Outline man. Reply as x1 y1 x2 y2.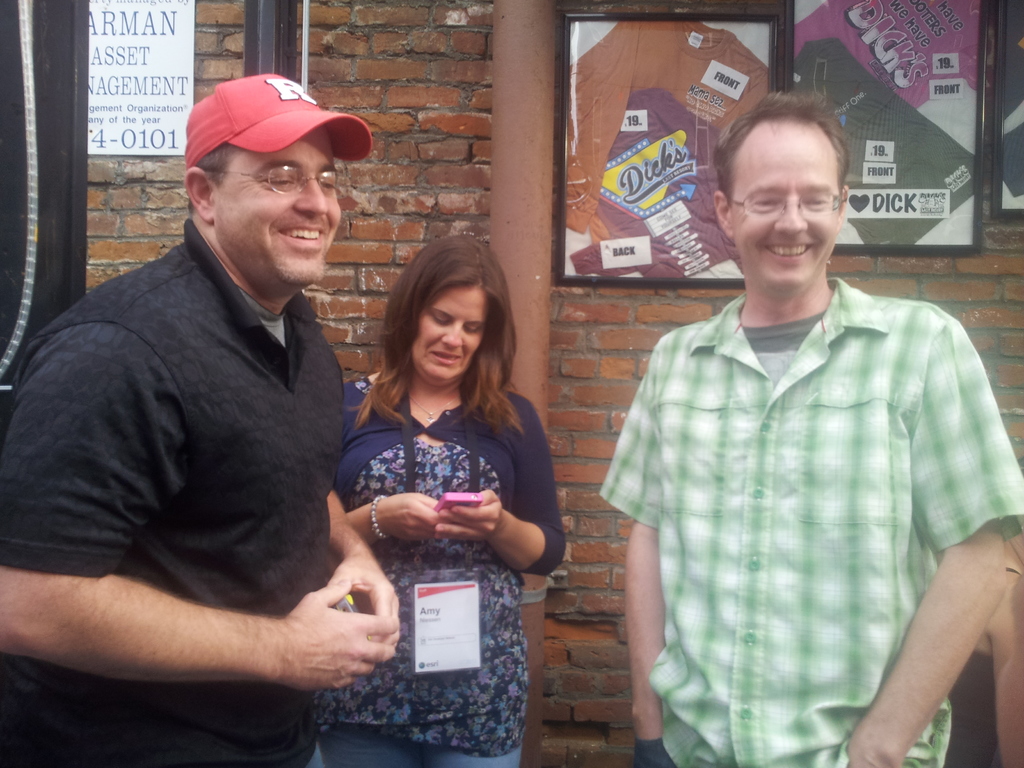
0 72 403 767.
